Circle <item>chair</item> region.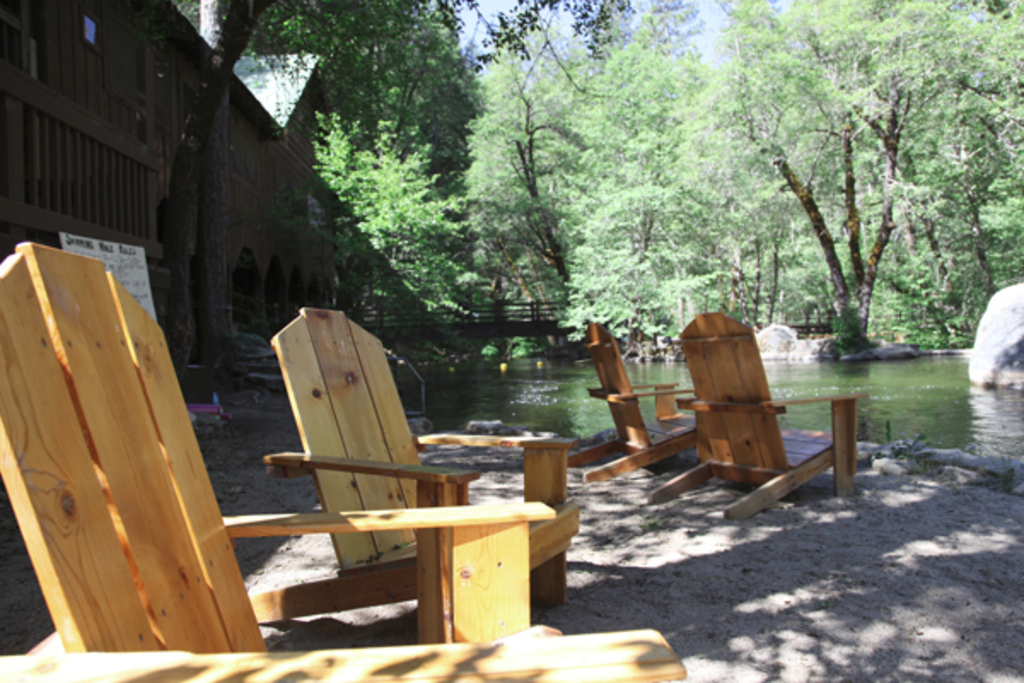
Region: (643,316,840,511).
